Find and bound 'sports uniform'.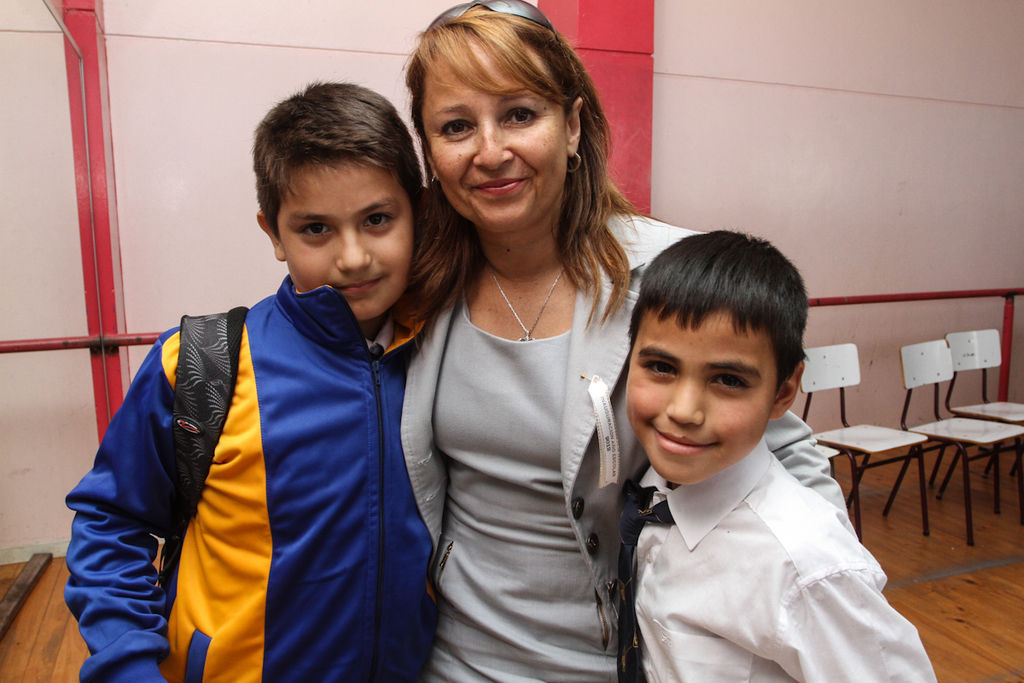
Bound: [614, 429, 946, 682].
